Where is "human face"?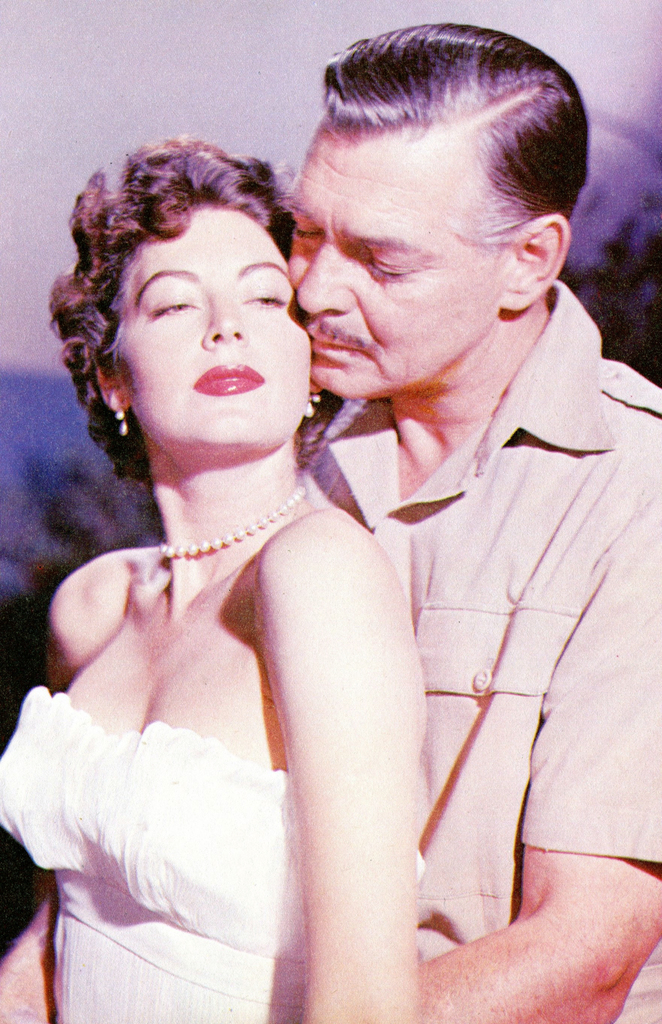
region(283, 136, 495, 398).
